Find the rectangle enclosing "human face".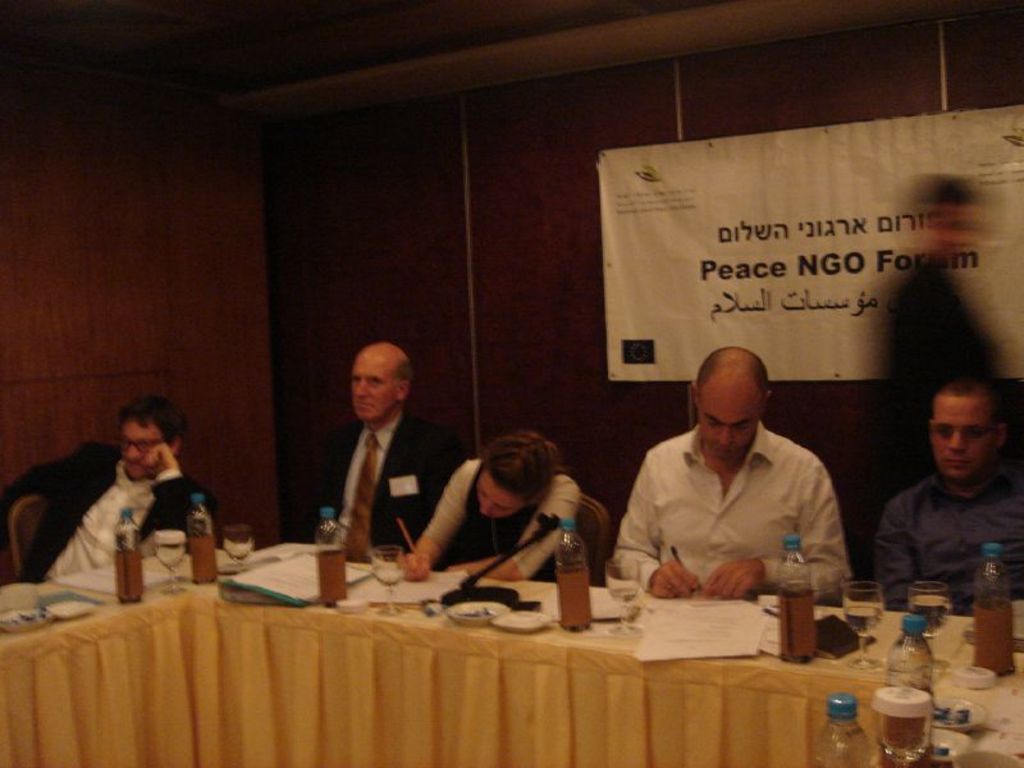
[119,420,165,484].
